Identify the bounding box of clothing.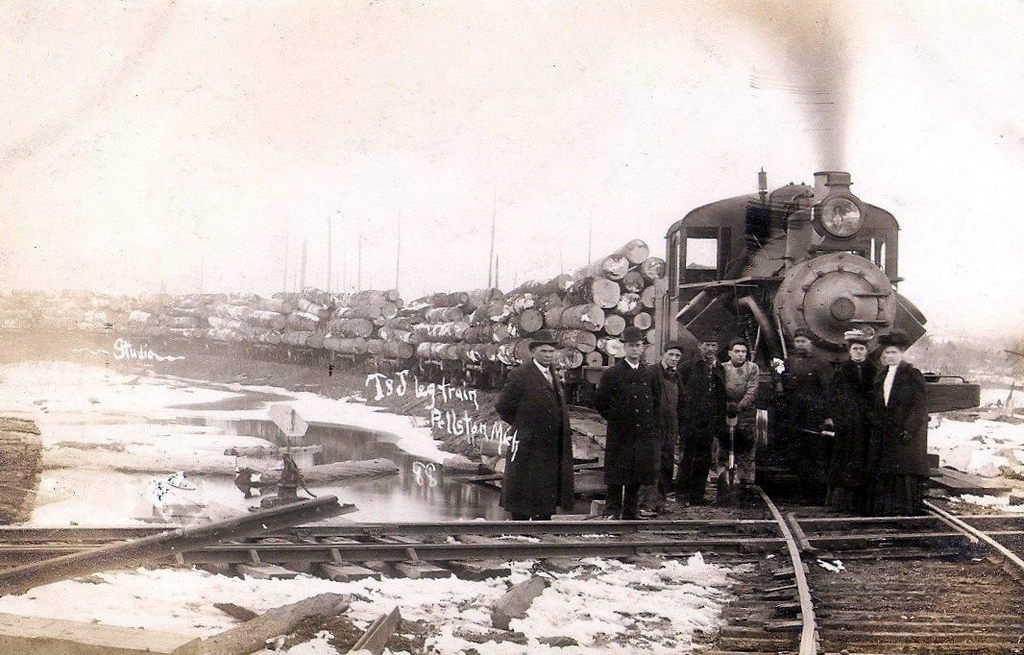
[876,364,932,512].
